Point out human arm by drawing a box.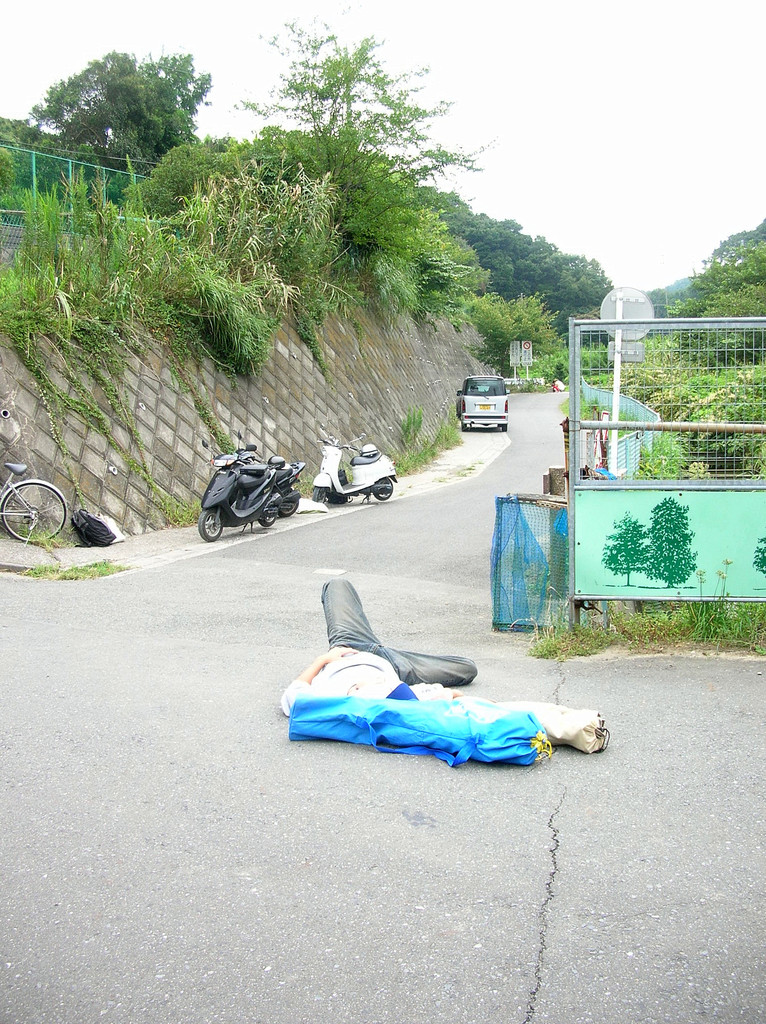
bbox=(281, 644, 358, 714).
